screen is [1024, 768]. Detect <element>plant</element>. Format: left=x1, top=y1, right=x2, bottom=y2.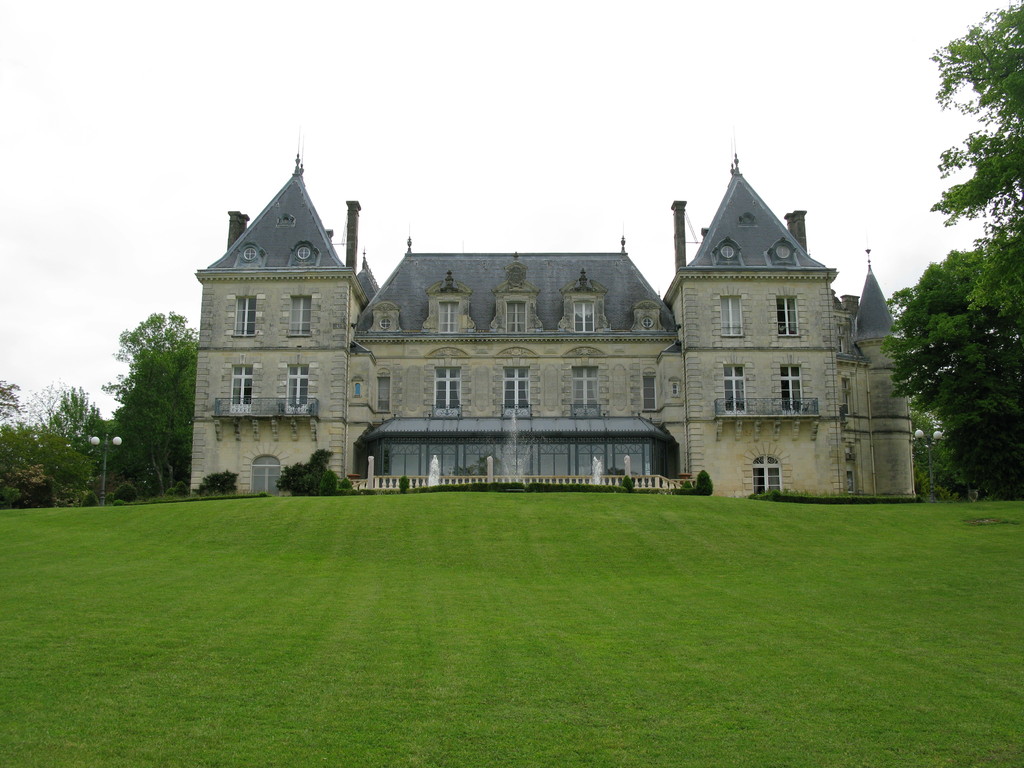
left=191, top=471, right=248, bottom=503.
